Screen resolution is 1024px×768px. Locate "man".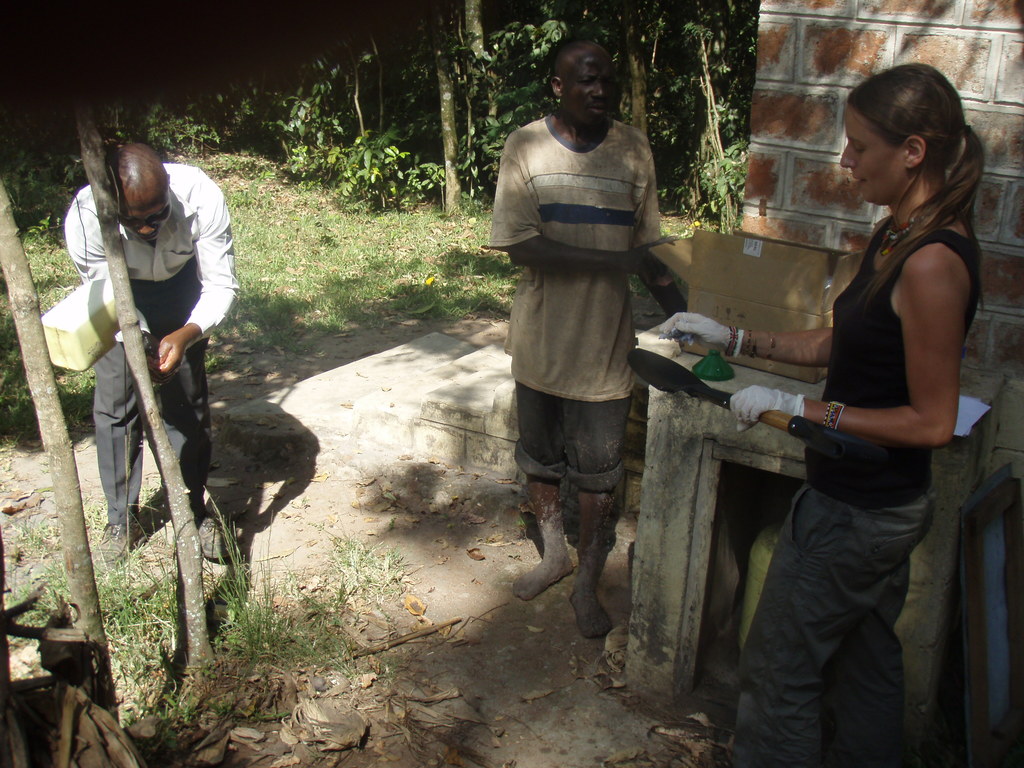
{"x1": 483, "y1": 34, "x2": 692, "y2": 638}.
